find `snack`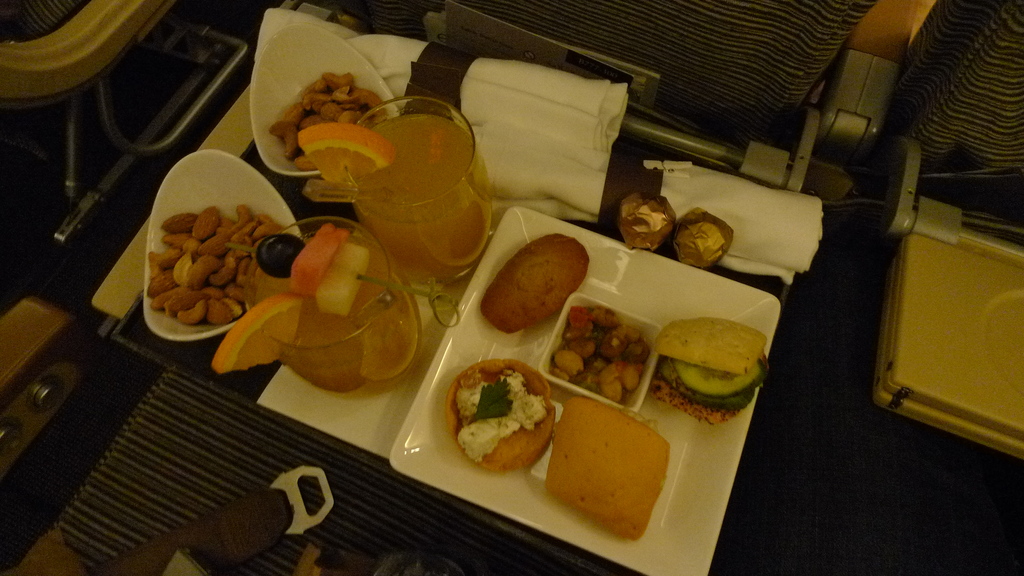
locate(442, 353, 557, 474)
